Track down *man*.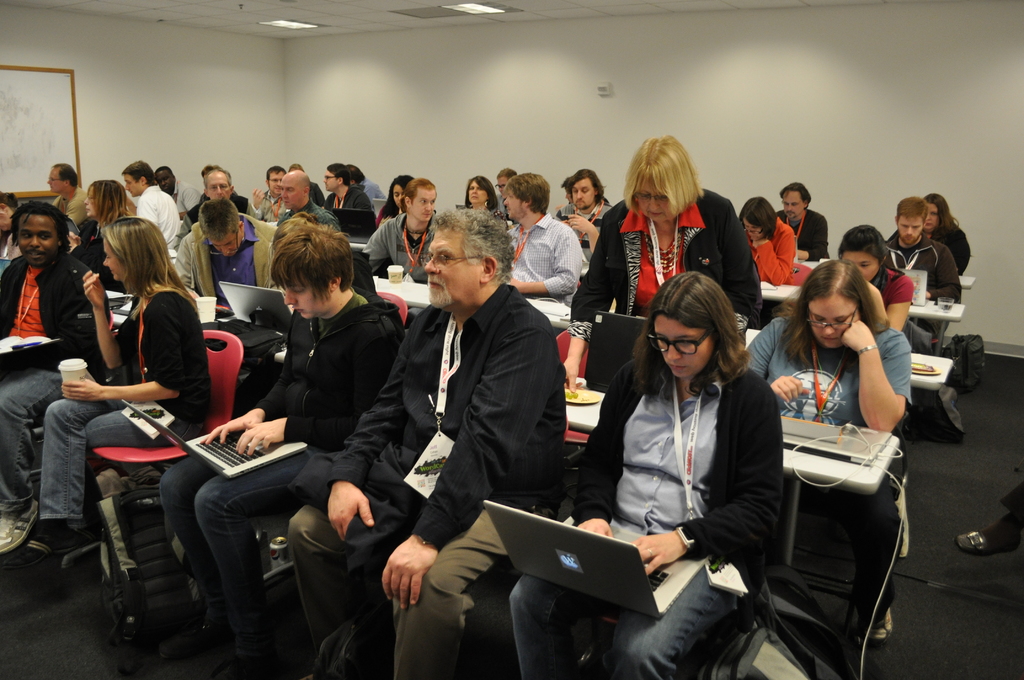
Tracked to crop(273, 170, 337, 240).
